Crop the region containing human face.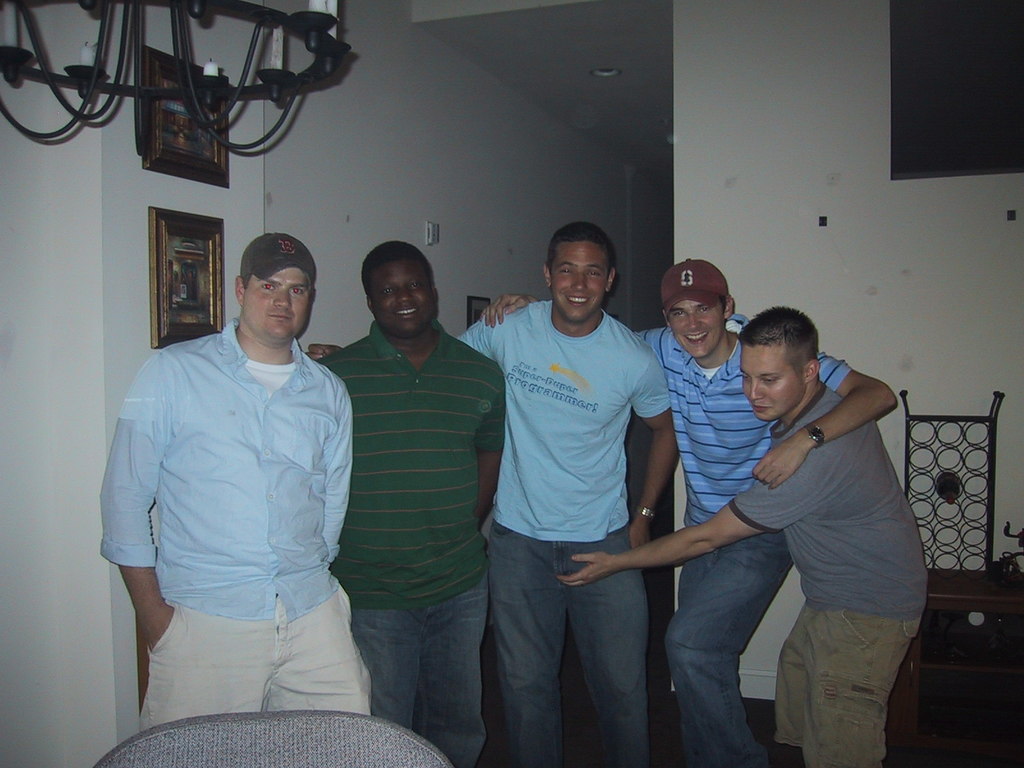
Crop region: [left=739, top=336, right=809, bottom=422].
